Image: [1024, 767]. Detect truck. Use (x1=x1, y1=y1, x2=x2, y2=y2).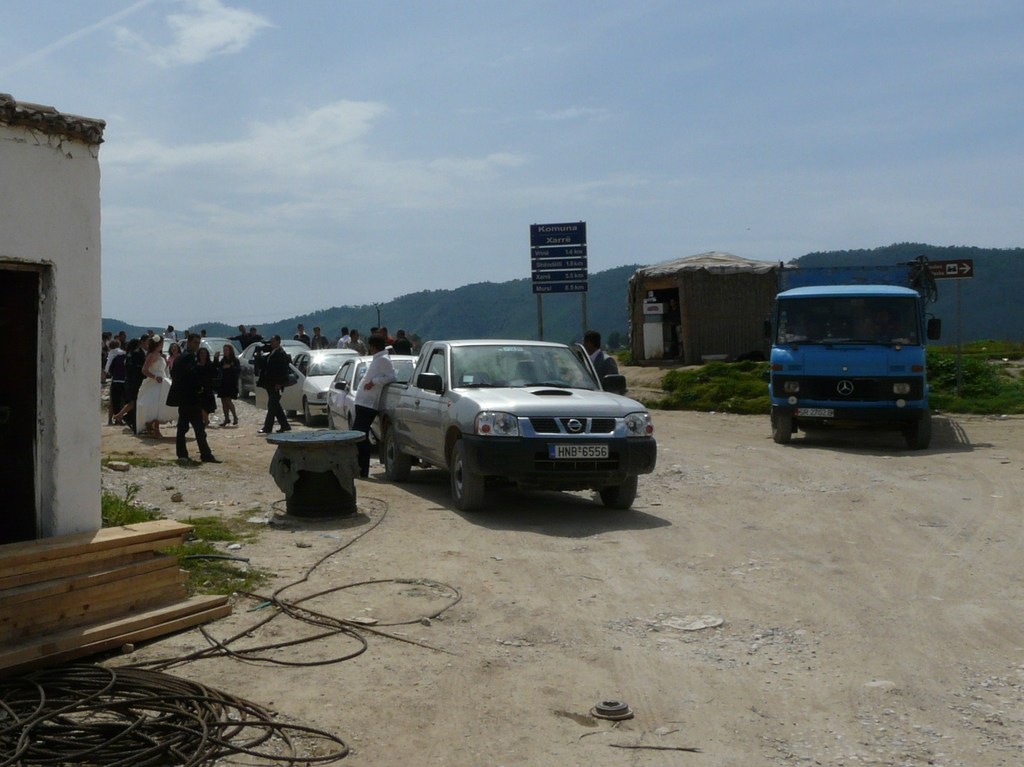
(x1=765, y1=283, x2=944, y2=437).
